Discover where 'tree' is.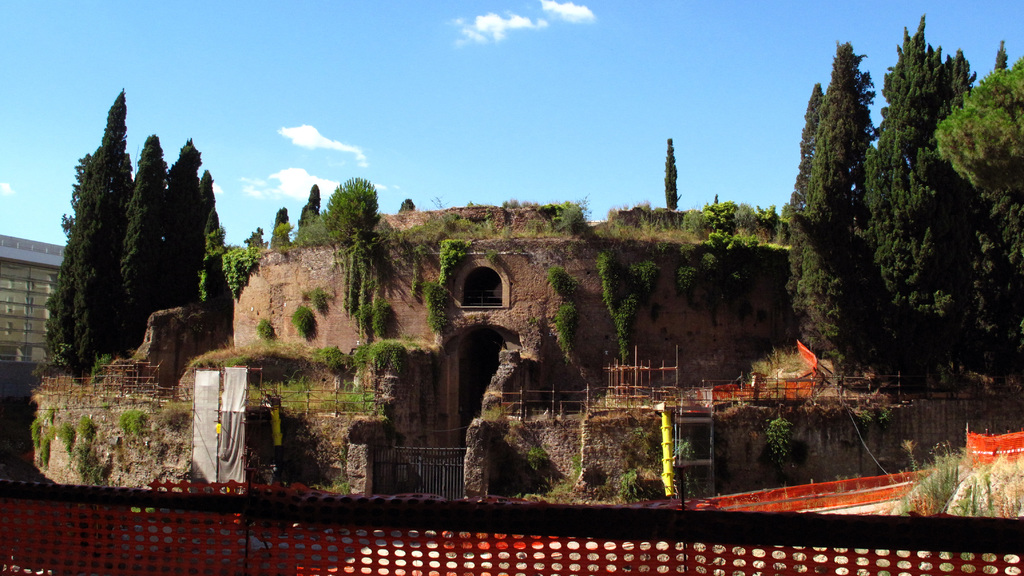
Discovered at <box>157,135,209,324</box>.
